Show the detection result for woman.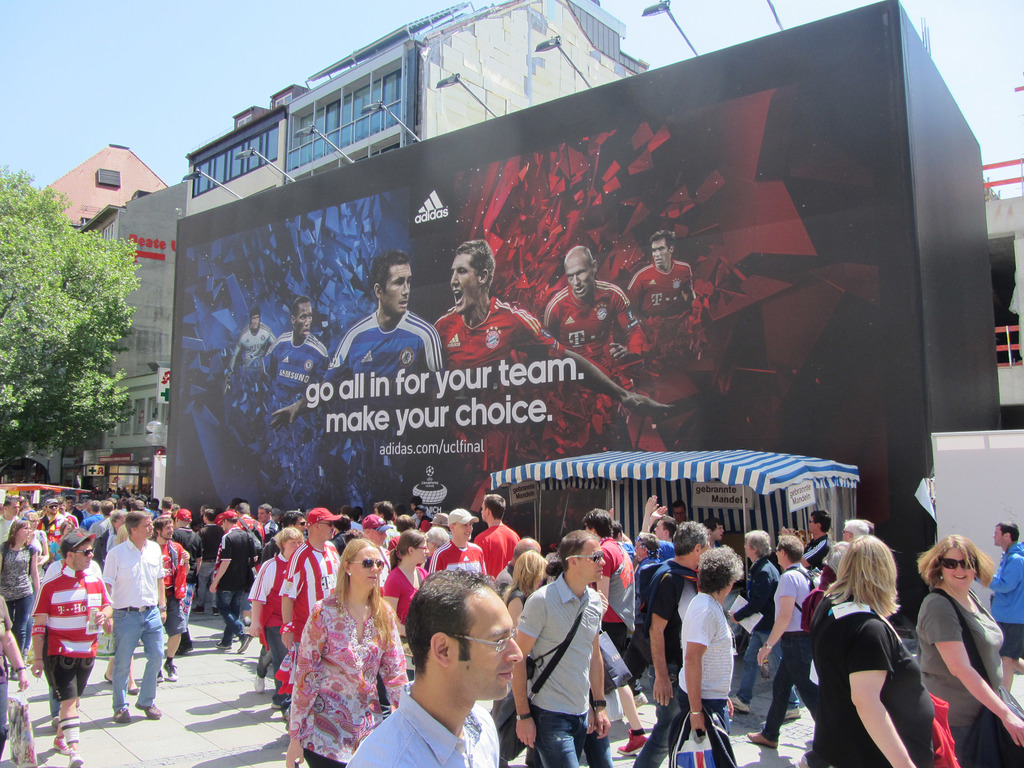
locate(0, 519, 42, 663).
